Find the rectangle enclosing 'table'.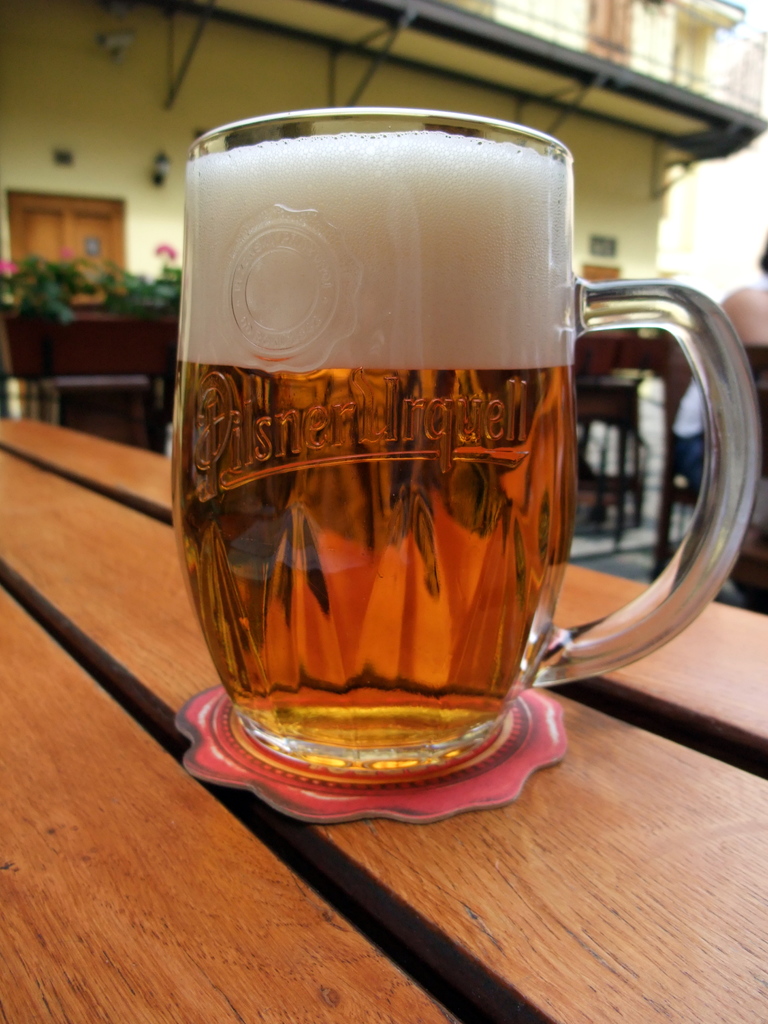
detection(0, 411, 767, 1023).
